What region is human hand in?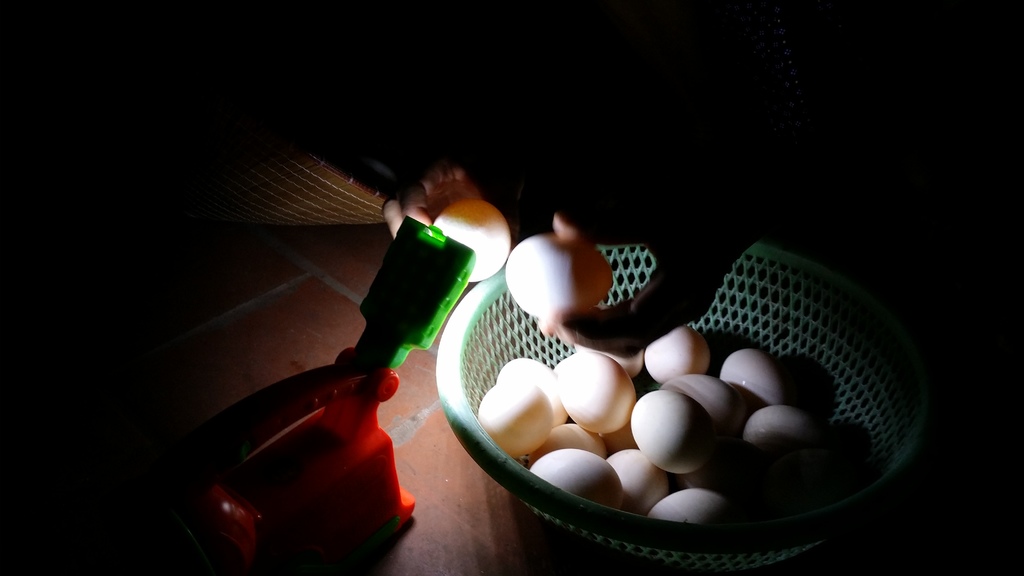
pyautogui.locateOnScreen(547, 204, 758, 361).
